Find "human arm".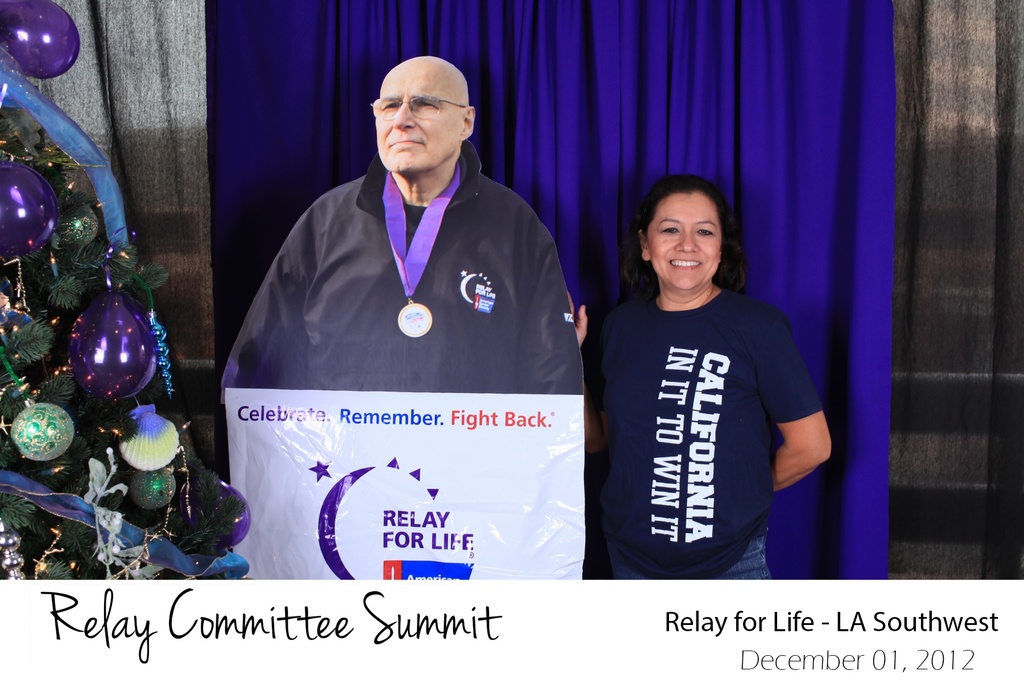
l=760, t=309, r=837, b=511.
